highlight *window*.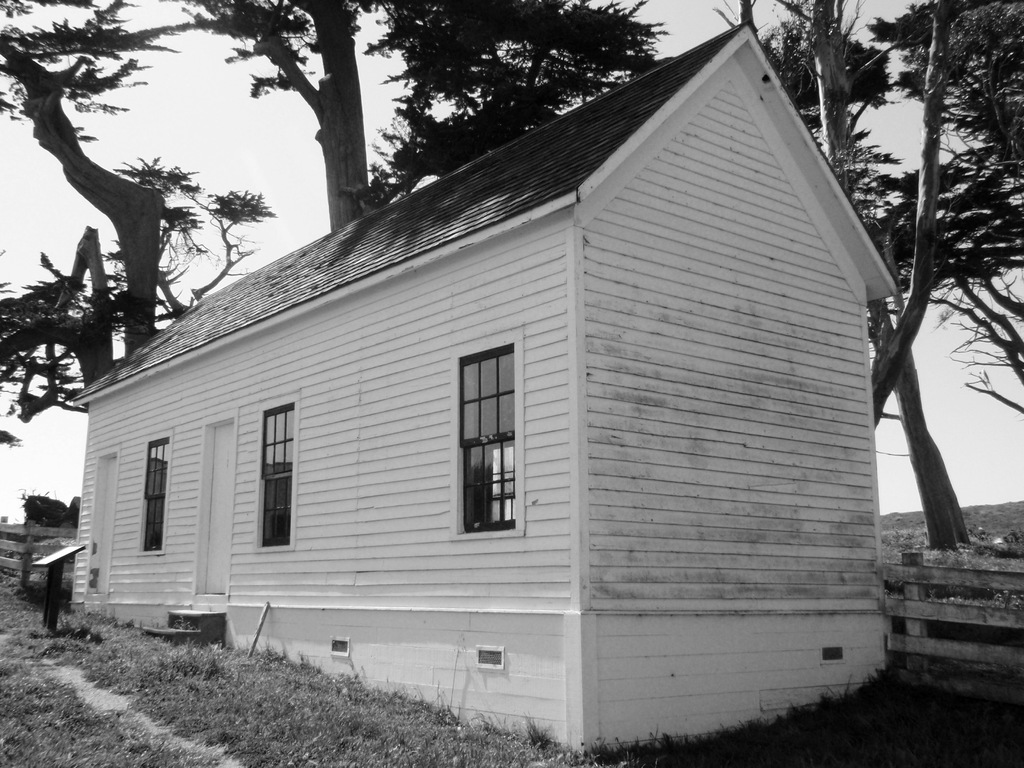
Highlighted region: 451,316,518,568.
